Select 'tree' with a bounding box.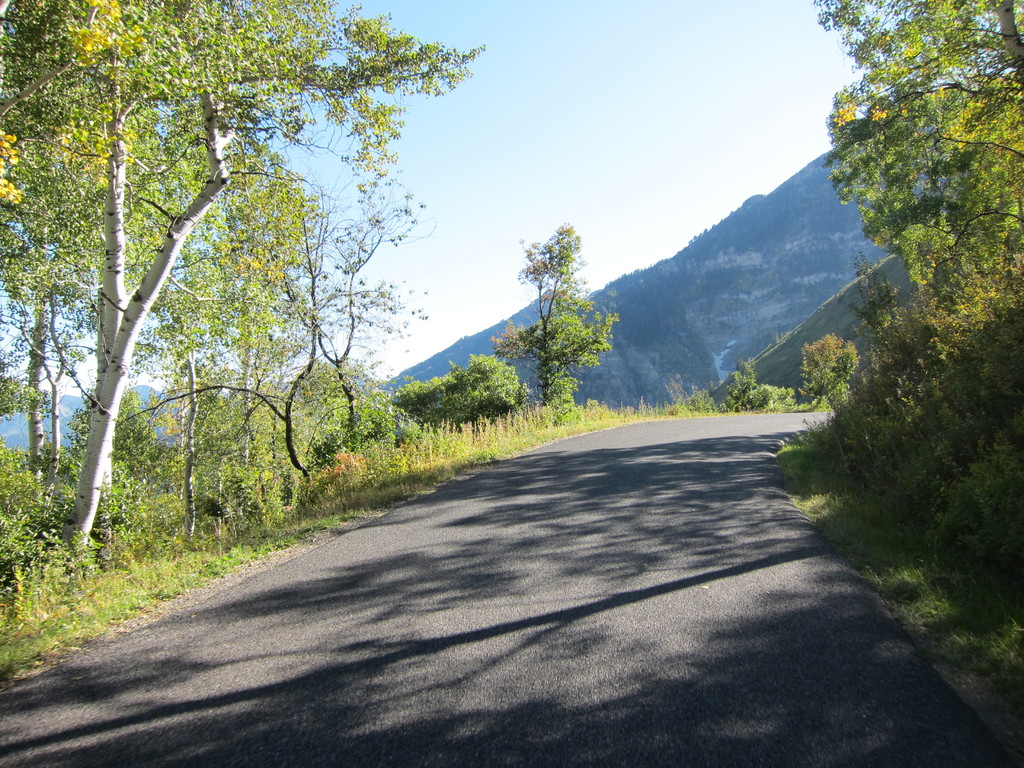
403/364/490/422.
